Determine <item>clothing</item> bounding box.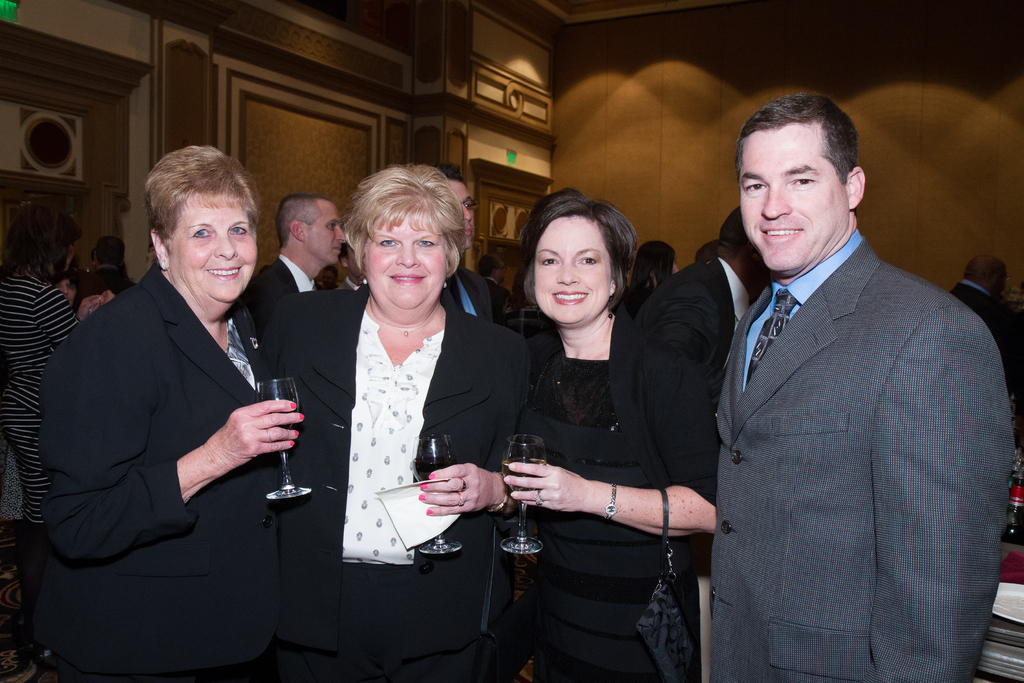
Determined: <box>431,259,497,320</box>.
